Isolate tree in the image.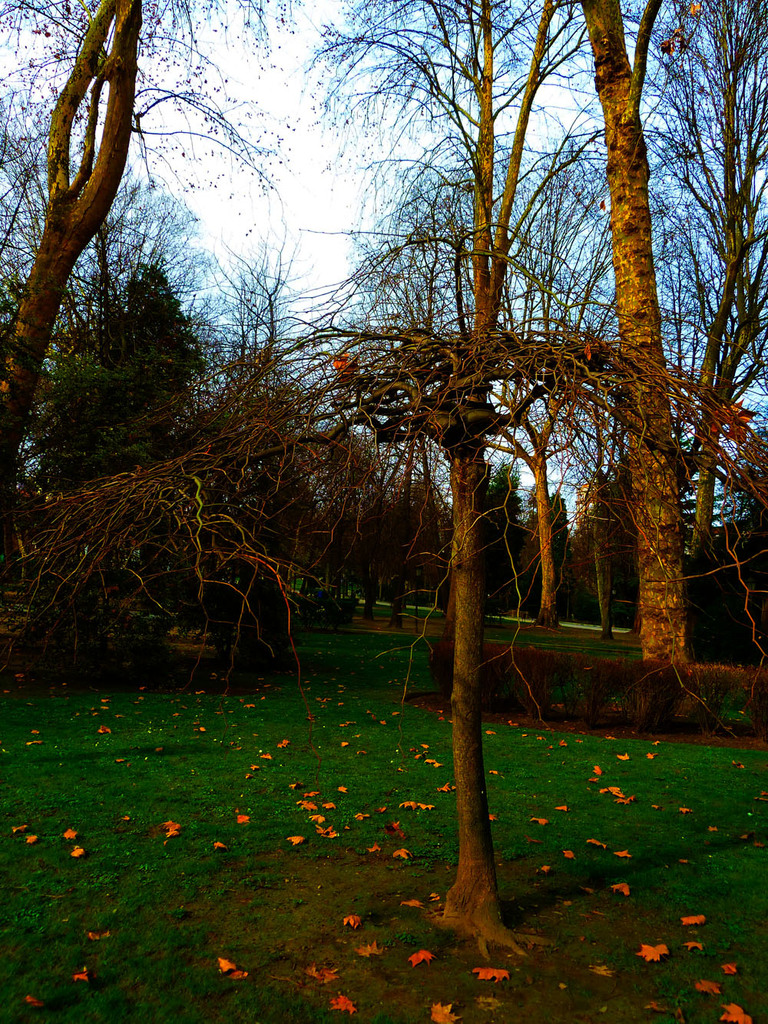
Isolated region: (x1=555, y1=0, x2=767, y2=734).
